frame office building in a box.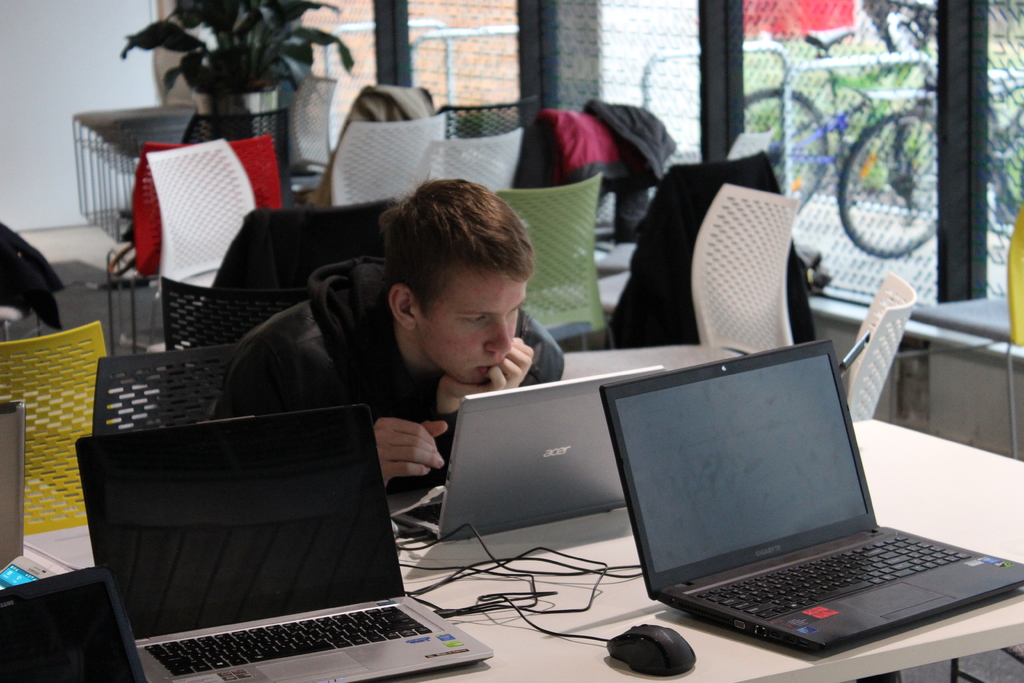
[49,36,954,682].
